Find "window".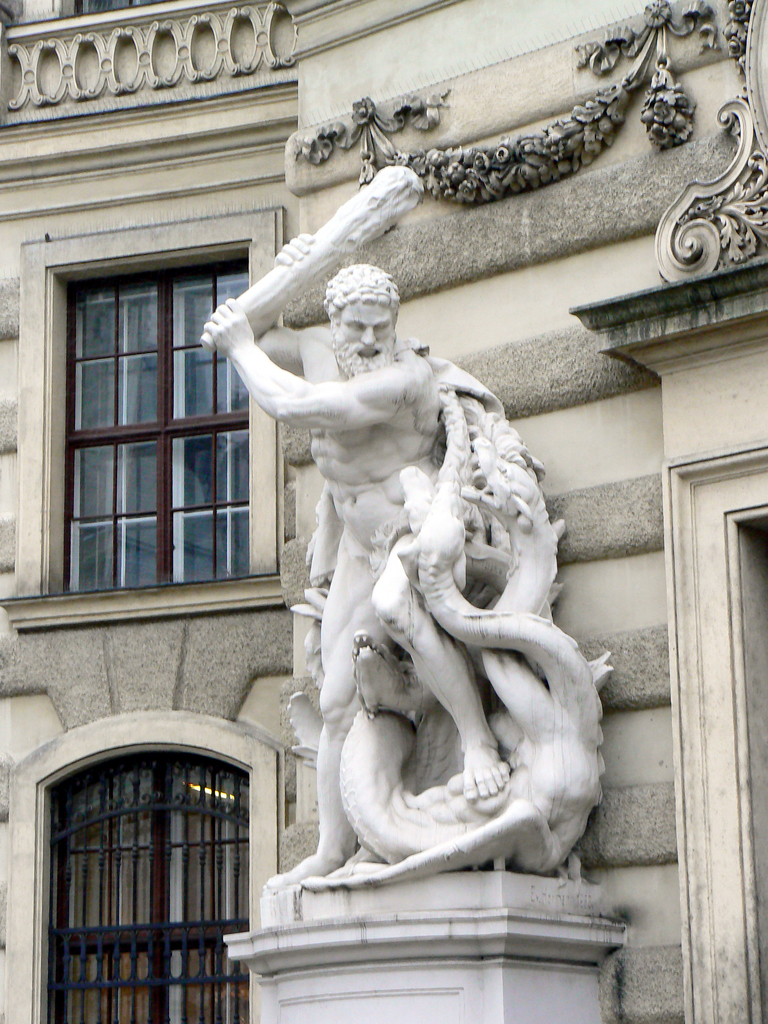
crop(14, 706, 305, 1023).
